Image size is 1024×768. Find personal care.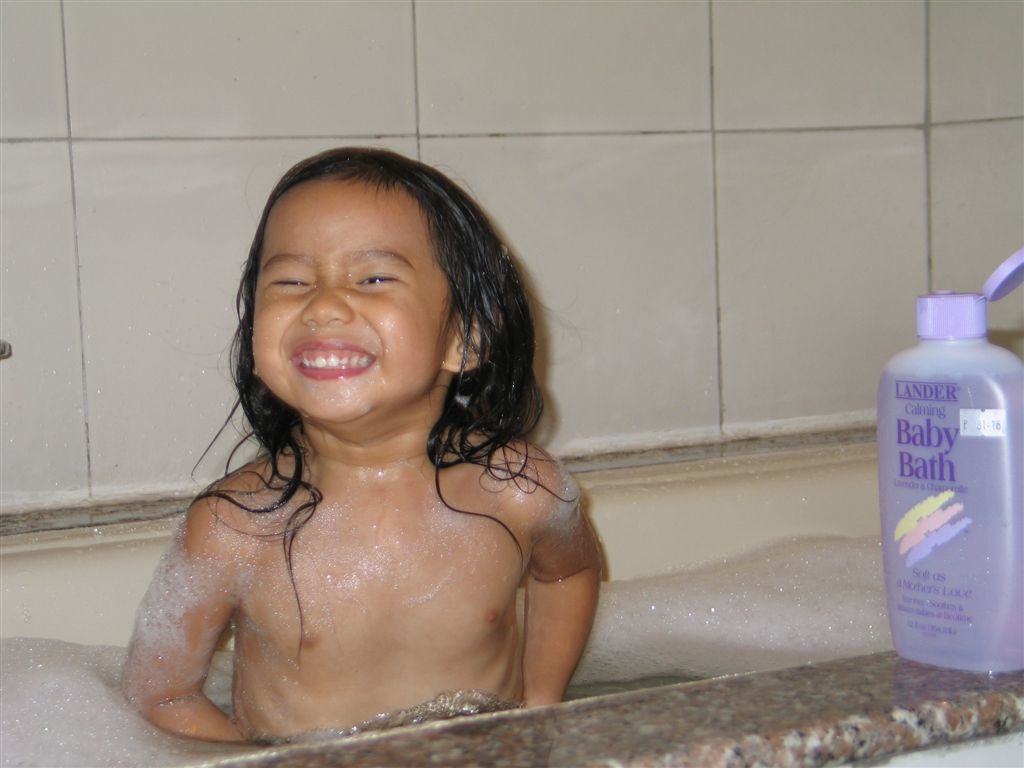
detection(883, 247, 1023, 664).
